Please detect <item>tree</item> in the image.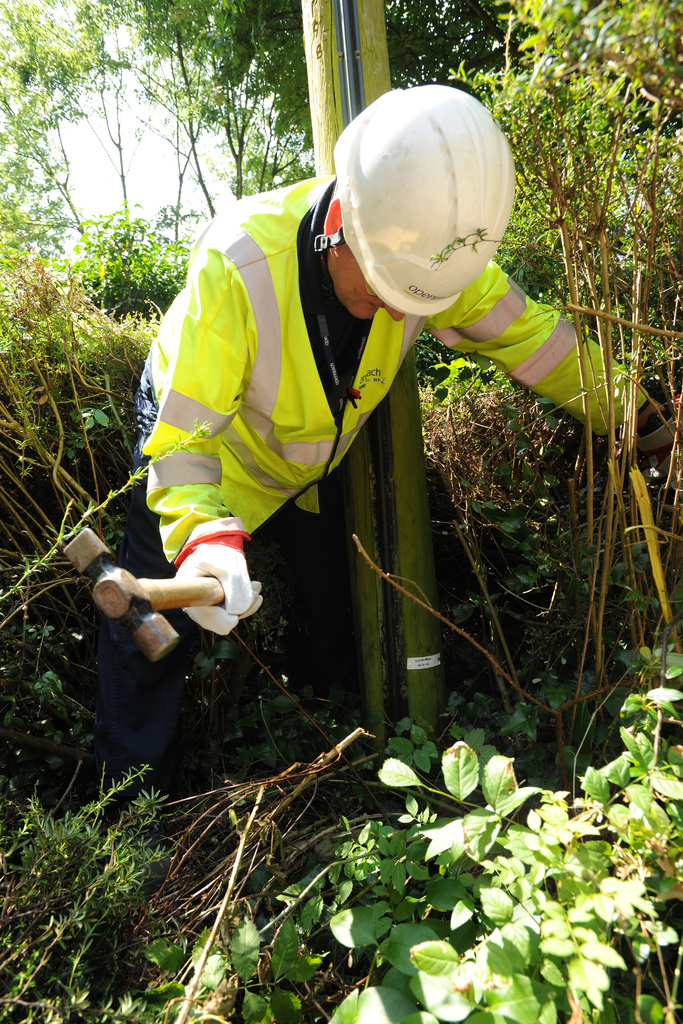
rect(0, 0, 682, 773).
